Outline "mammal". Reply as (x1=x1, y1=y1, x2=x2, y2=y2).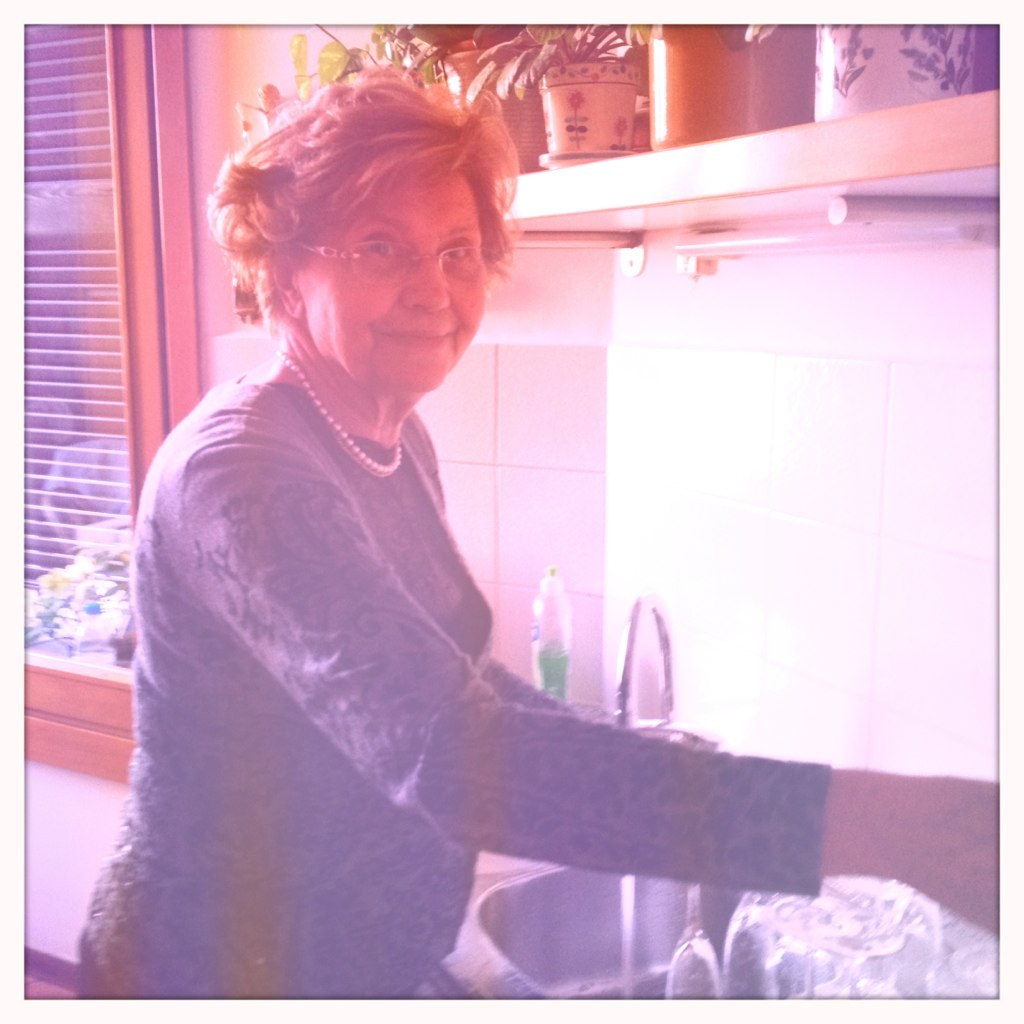
(x1=23, y1=22, x2=1016, y2=1023).
